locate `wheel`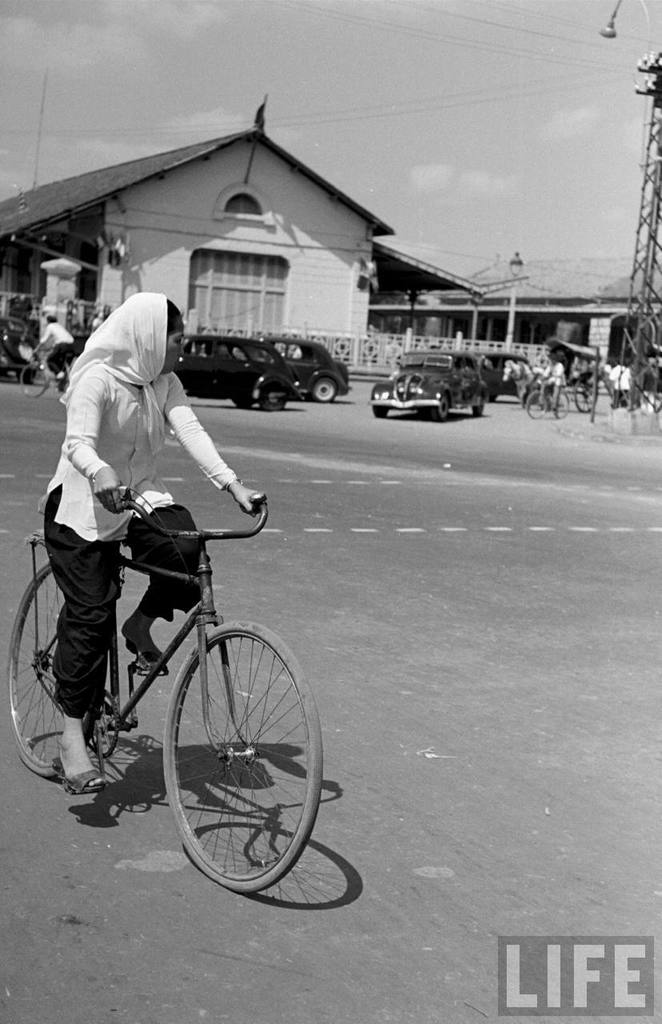
l=473, t=392, r=487, b=414
